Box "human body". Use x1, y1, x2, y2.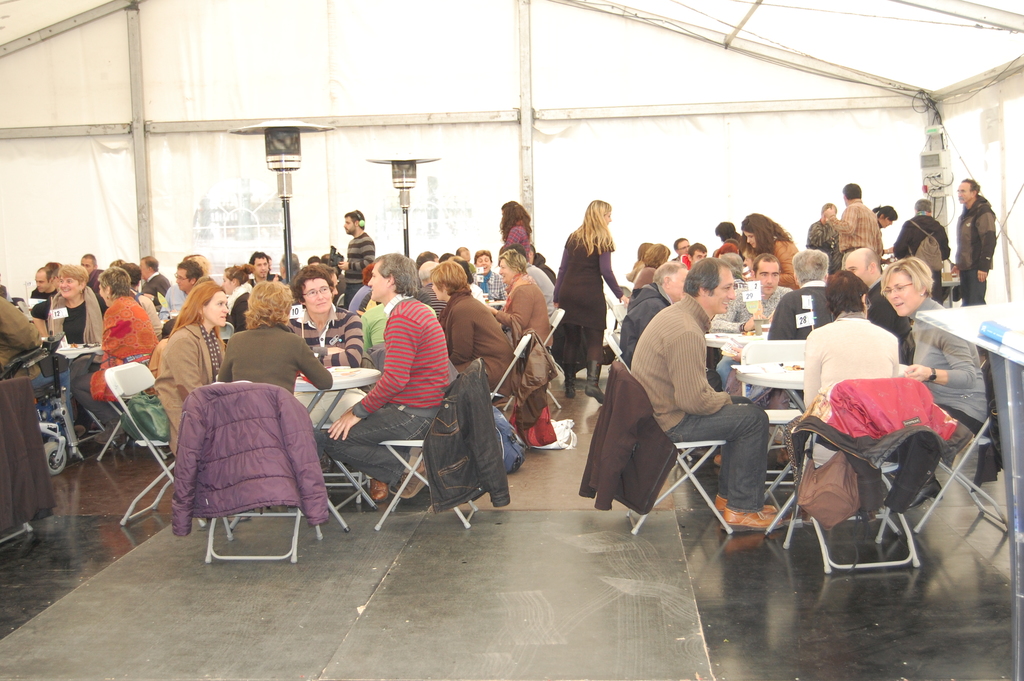
831, 242, 905, 347.
